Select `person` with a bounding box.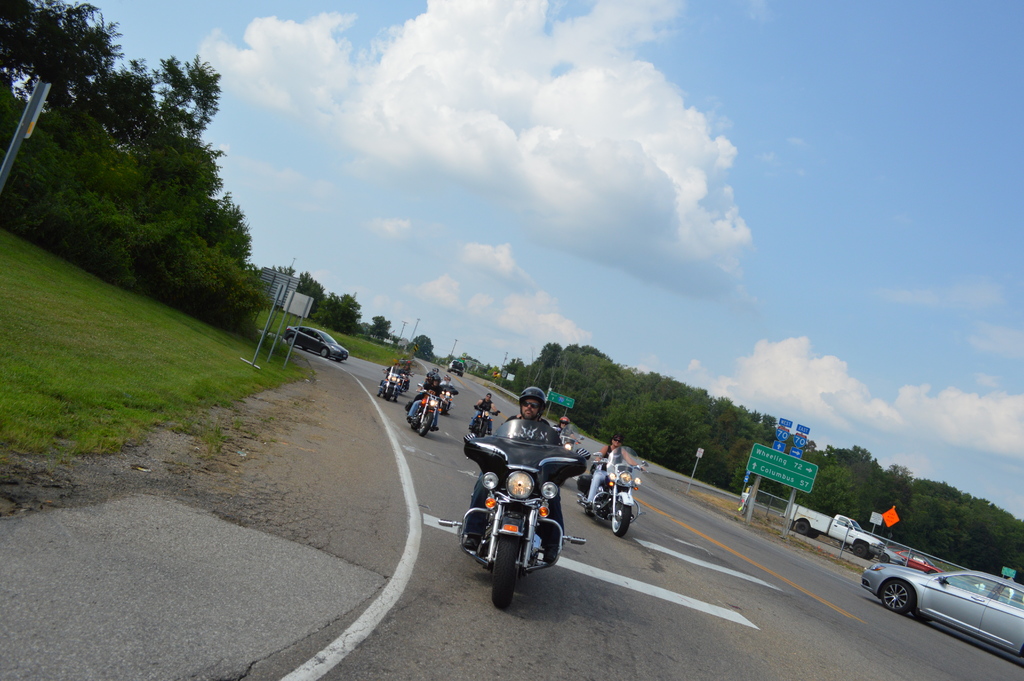
(588,431,644,512).
